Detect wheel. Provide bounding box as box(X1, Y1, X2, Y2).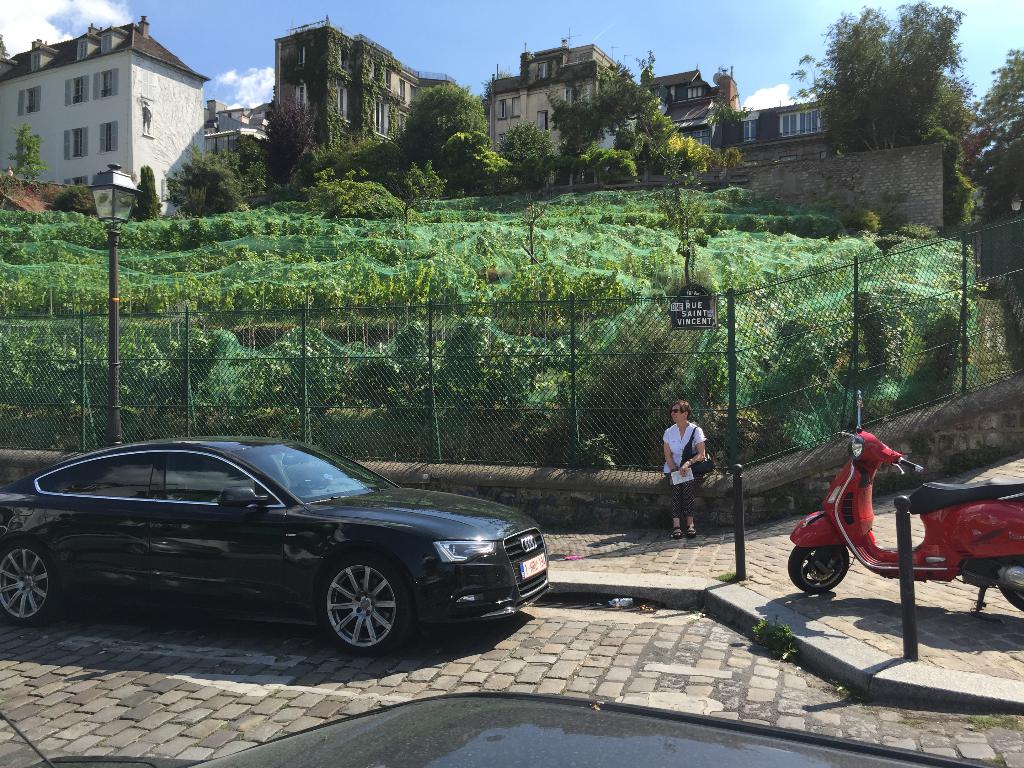
box(1000, 564, 1023, 614).
